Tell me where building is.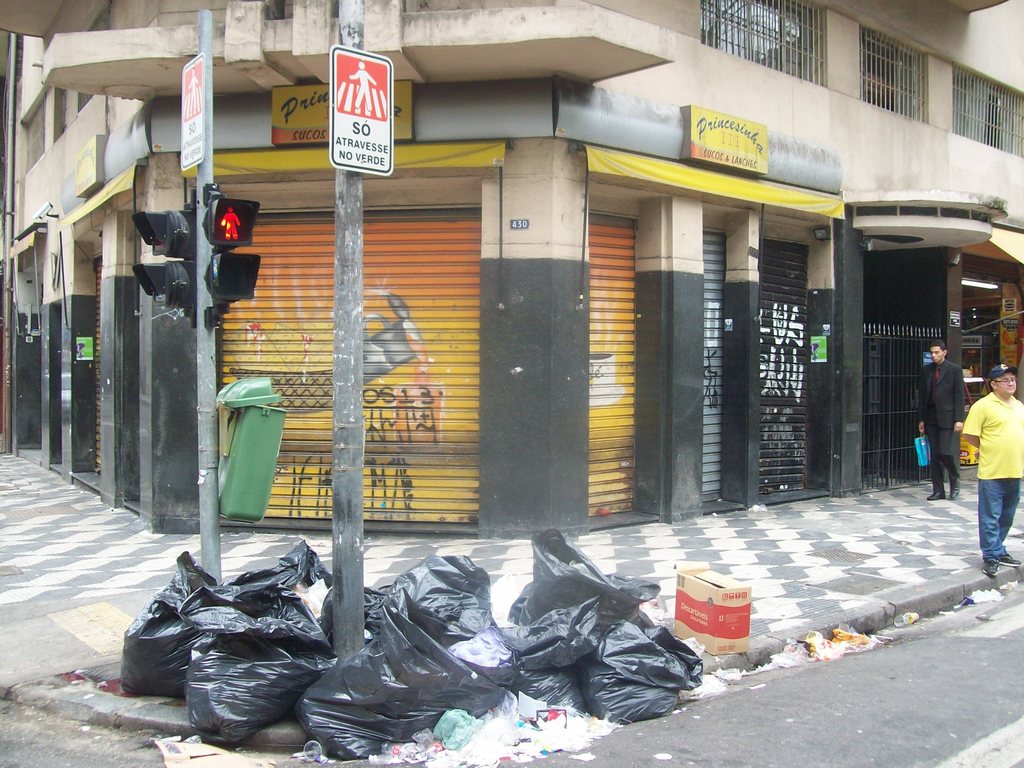
building is at 0,0,1023,539.
